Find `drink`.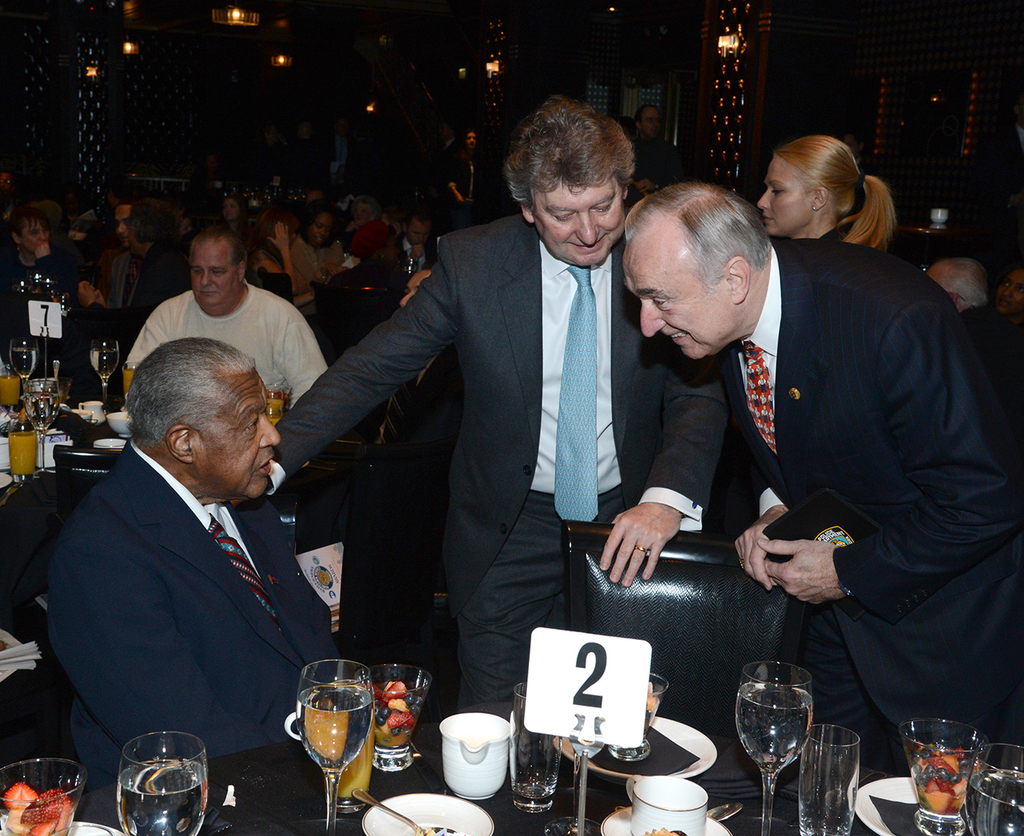
{"left": 969, "top": 768, "right": 1023, "bottom": 835}.
